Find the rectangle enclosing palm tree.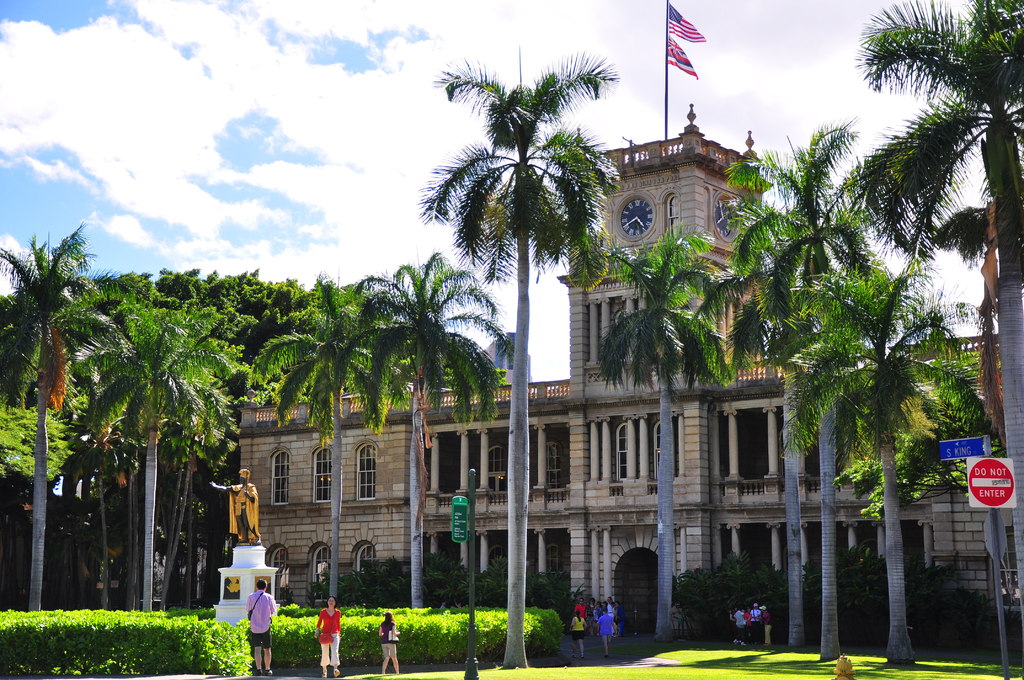
<box>1,234,86,603</box>.
